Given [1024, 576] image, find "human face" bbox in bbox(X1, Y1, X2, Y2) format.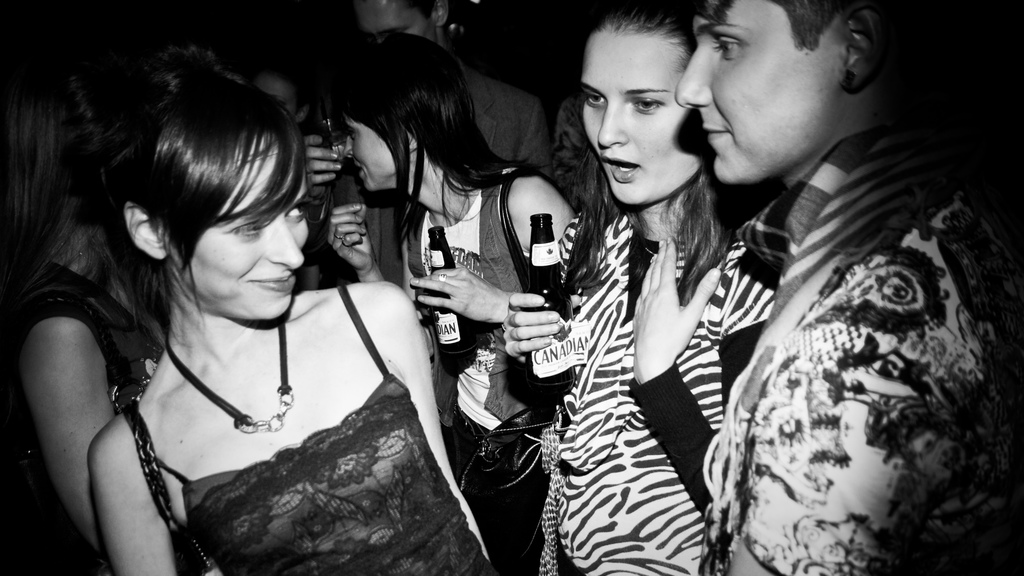
bbox(164, 136, 309, 322).
